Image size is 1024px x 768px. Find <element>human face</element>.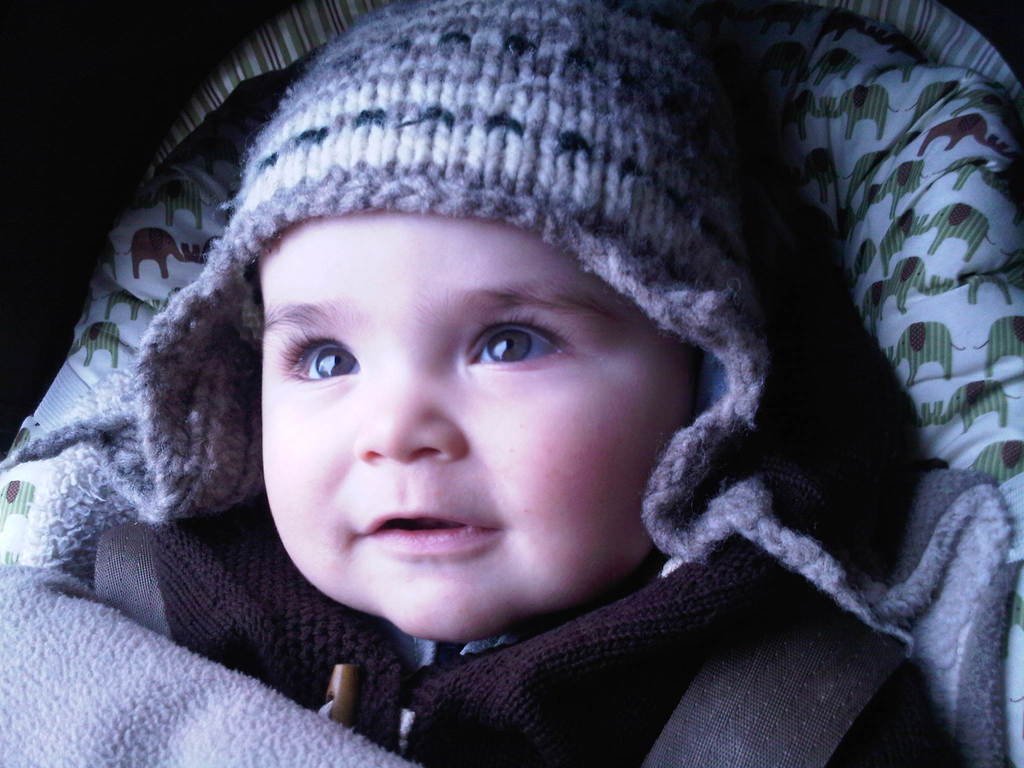
264, 205, 716, 638.
